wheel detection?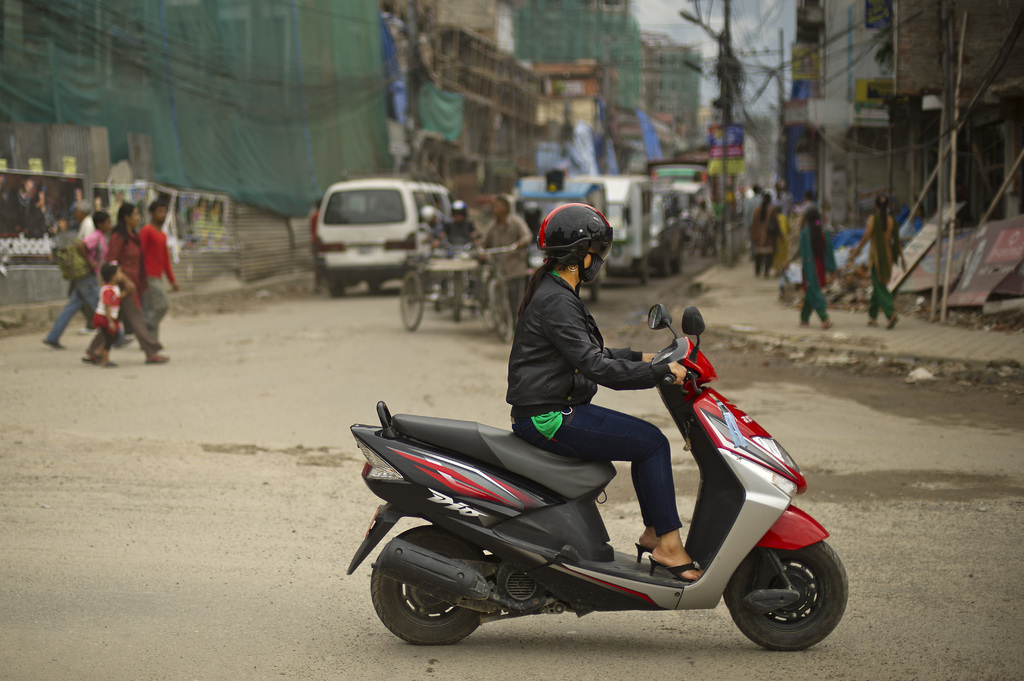
{"left": 488, "top": 279, "right": 511, "bottom": 343}
